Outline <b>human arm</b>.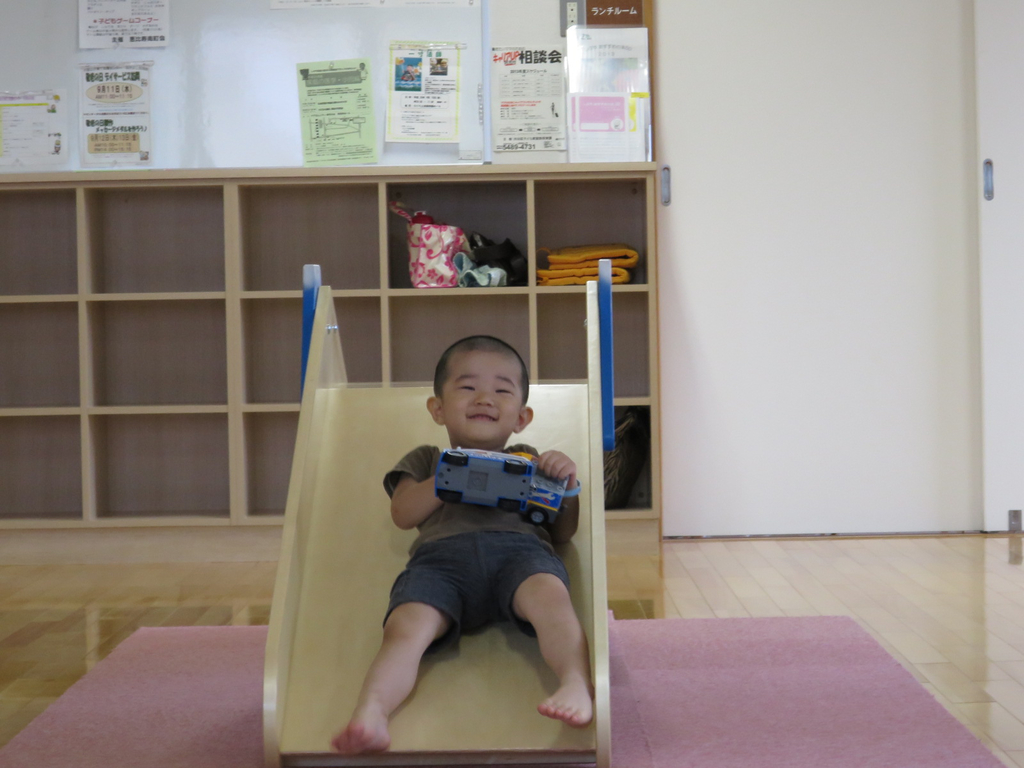
Outline: region(525, 447, 582, 552).
